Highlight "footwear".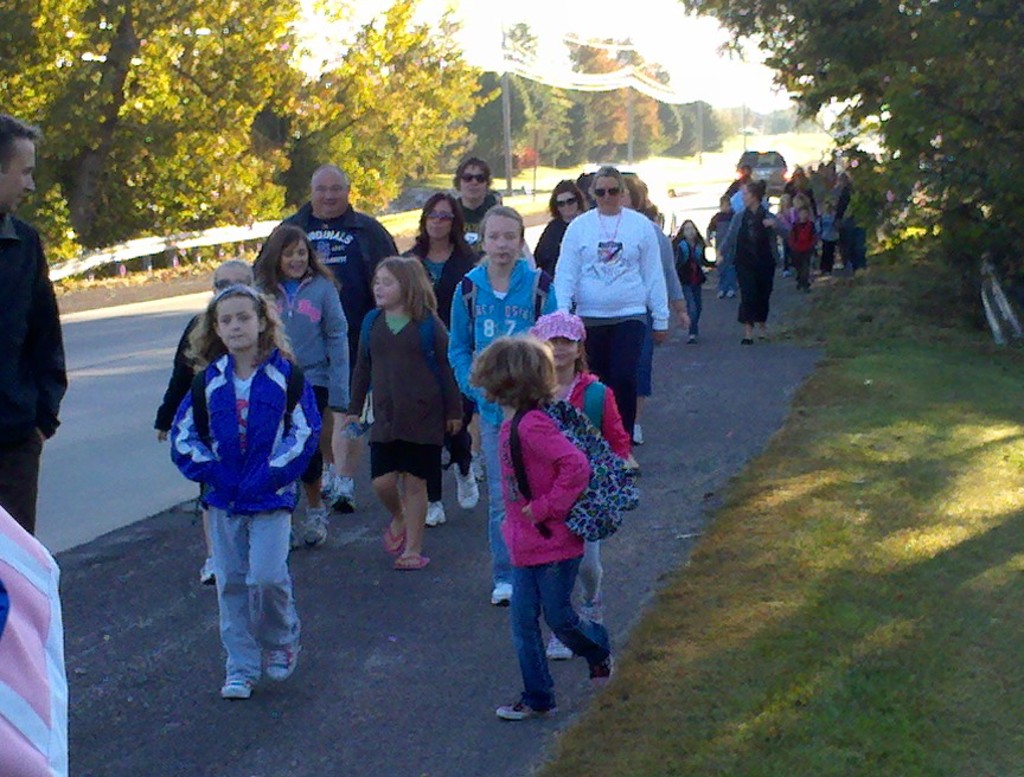
Highlighted region: [left=476, top=454, right=485, bottom=481].
